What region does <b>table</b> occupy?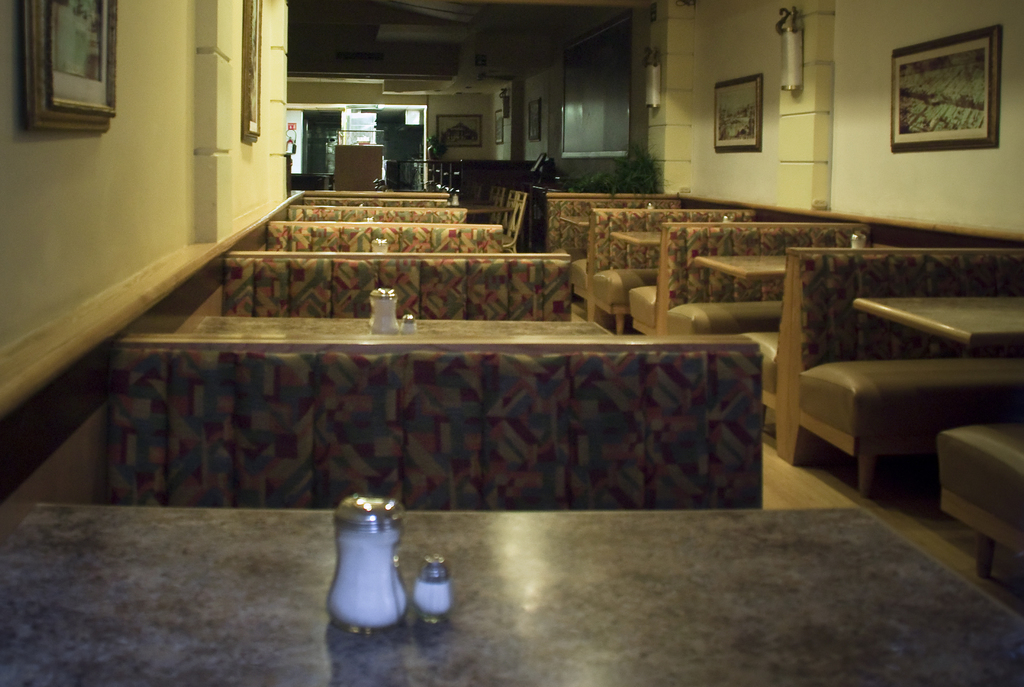
bbox(695, 249, 795, 285).
